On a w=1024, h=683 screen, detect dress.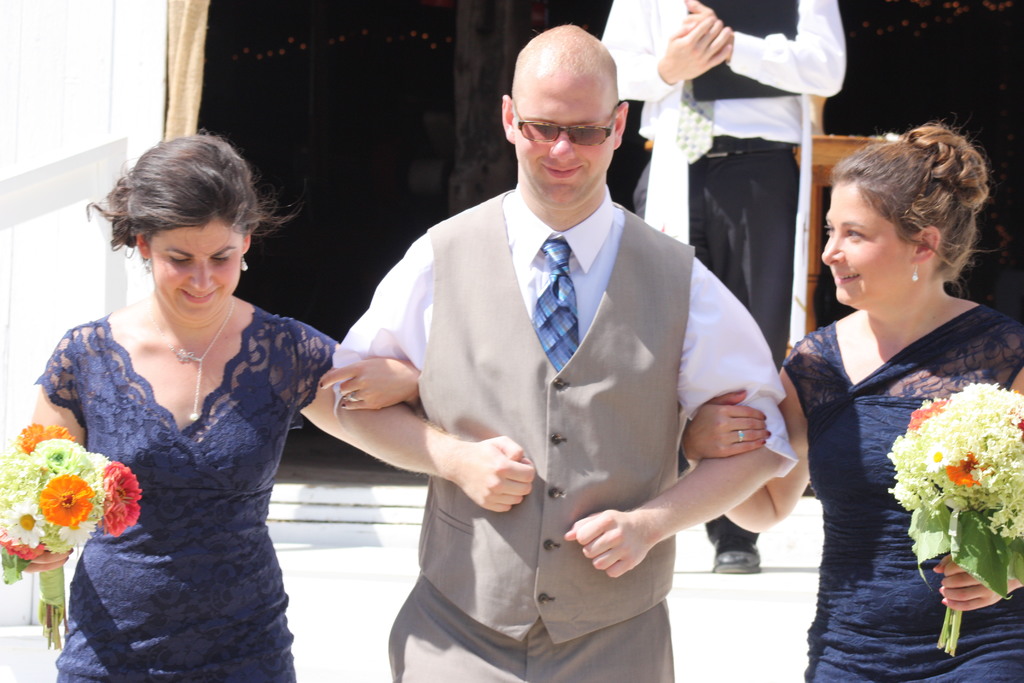
(left=35, top=300, right=338, bottom=682).
